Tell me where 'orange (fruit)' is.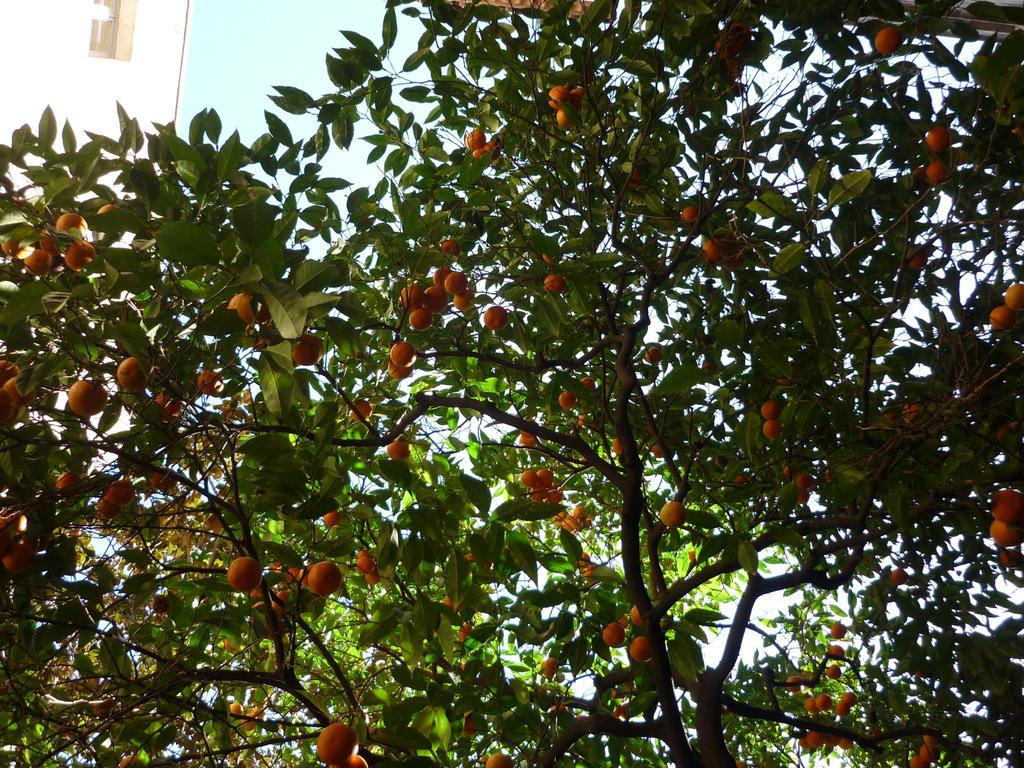
'orange (fruit)' is at [678,196,704,235].
